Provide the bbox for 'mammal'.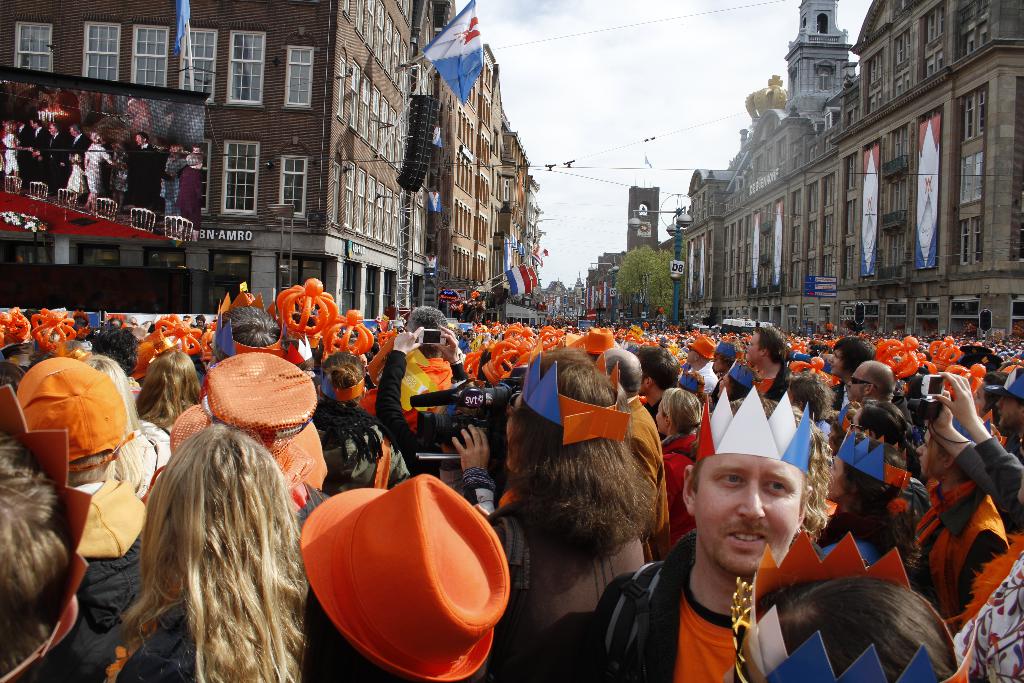
crop(56, 121, 90, 205).
